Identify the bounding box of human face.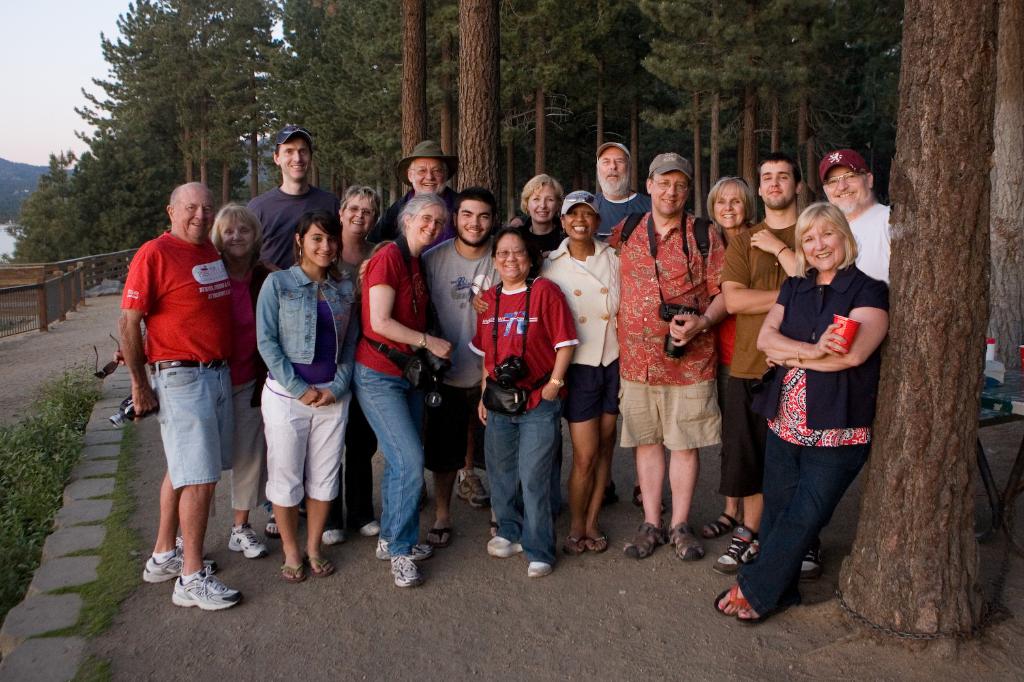
169, 187, 219, 241.
